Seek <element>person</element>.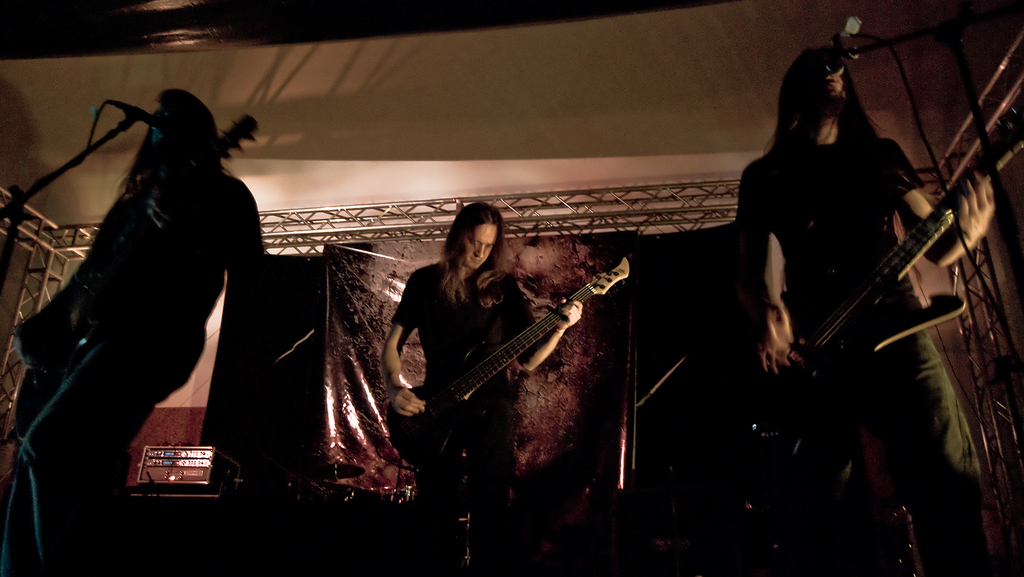
15:82:263:576.
